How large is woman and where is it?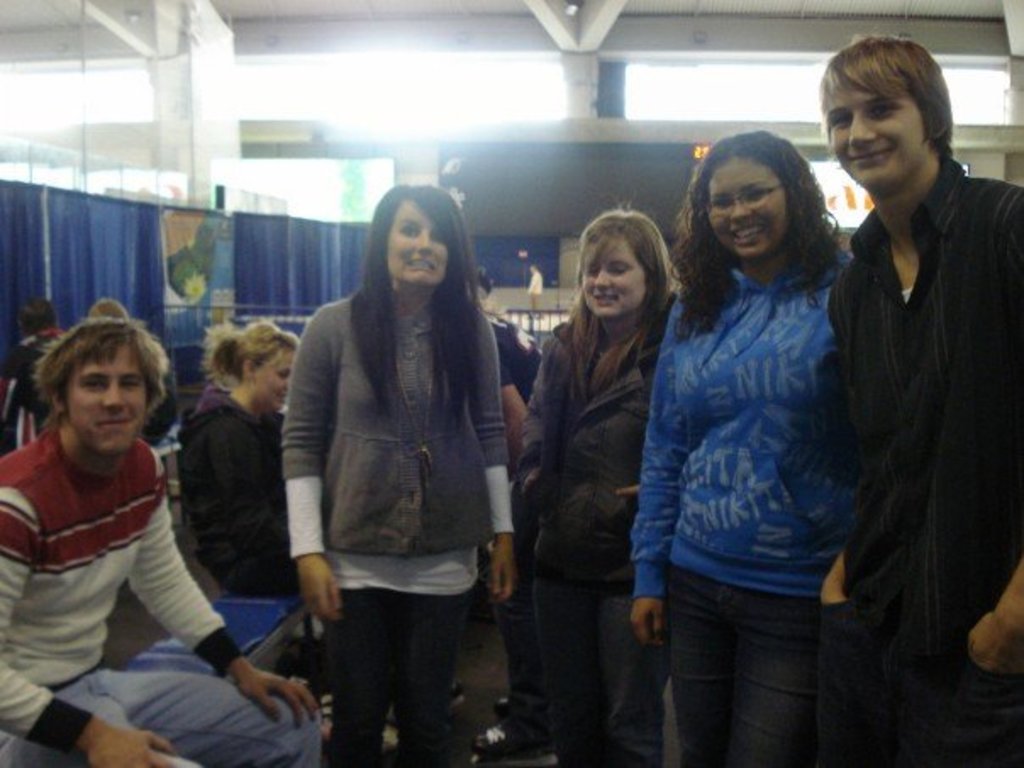
Bounding box: (left=629, top=125, right=856, bottom=766).
